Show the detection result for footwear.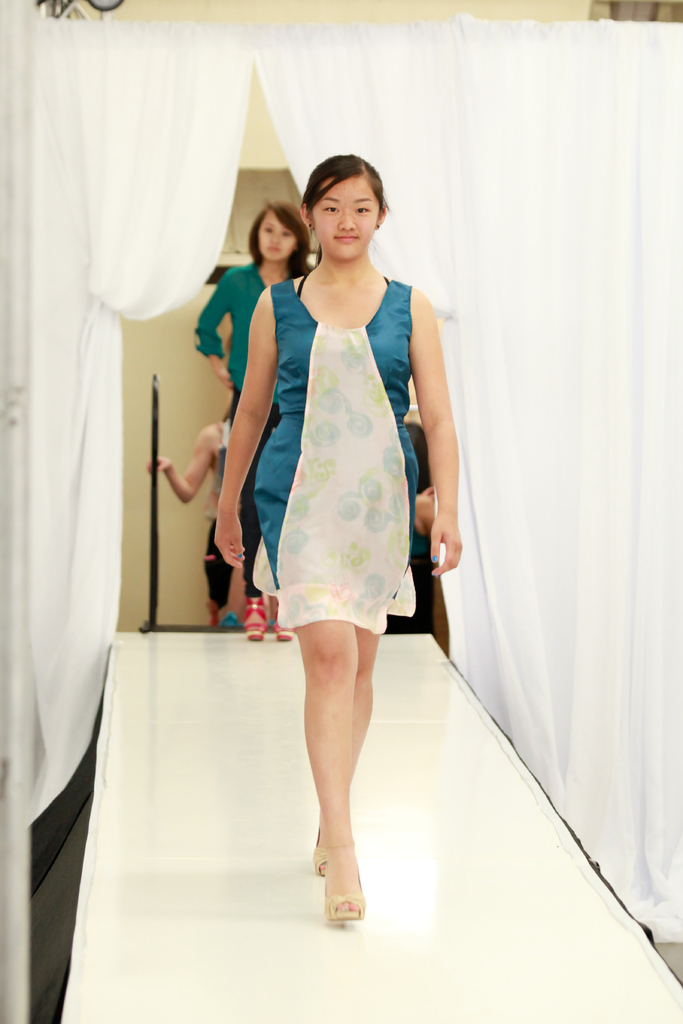
rect(270, 614, 292, 641).
